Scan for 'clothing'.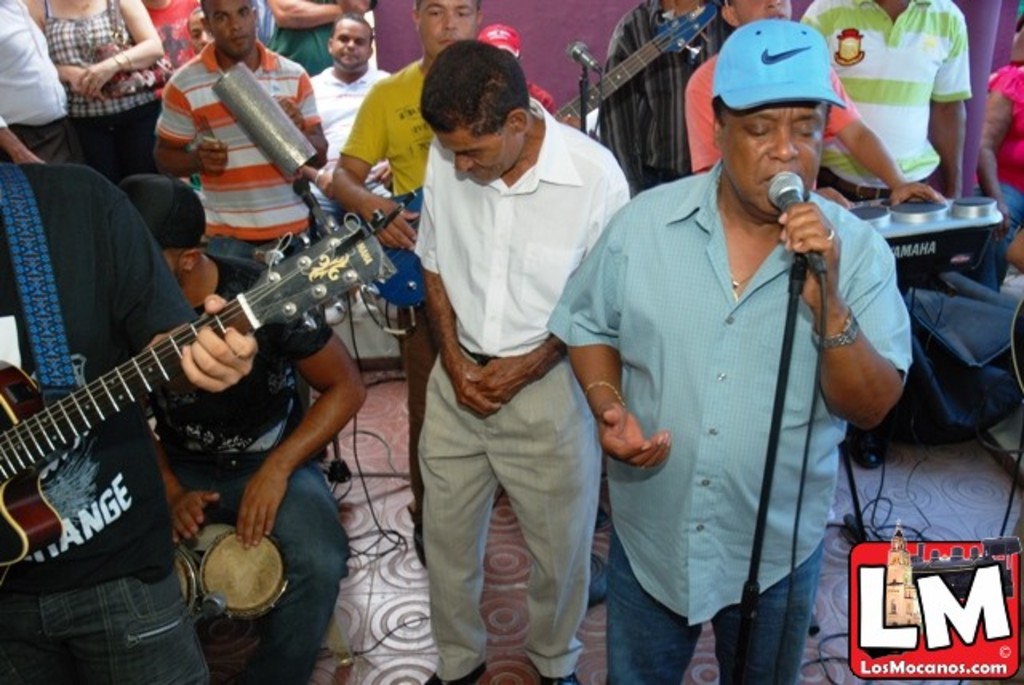
Scan result: box(0, 165, 184, 683).
